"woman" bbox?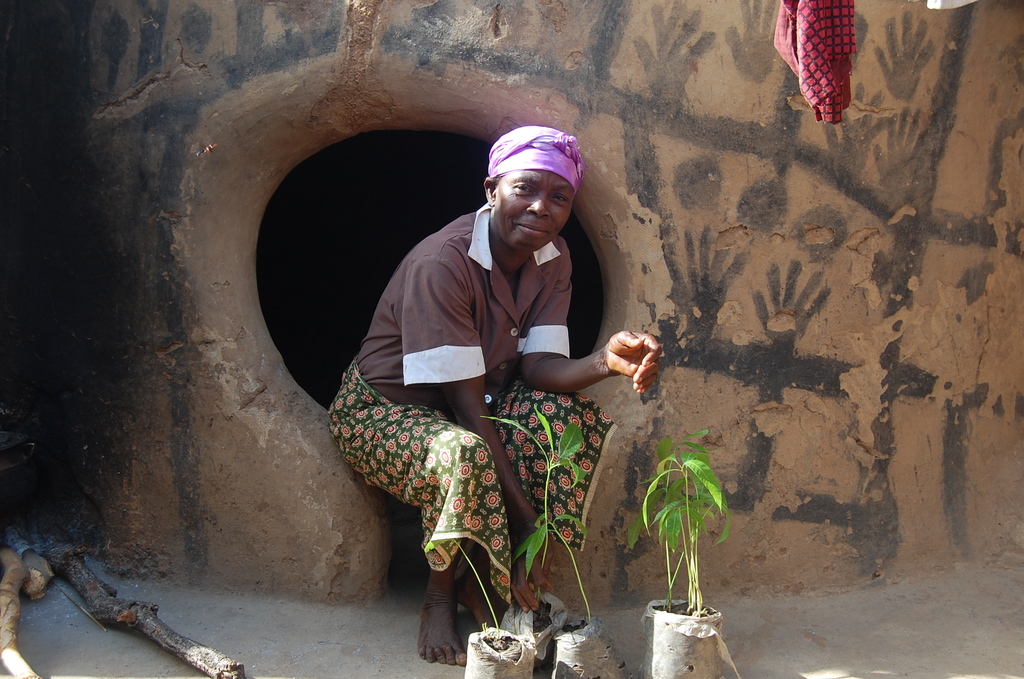
[x1=321, y1=126, x2=659, y2=670]
